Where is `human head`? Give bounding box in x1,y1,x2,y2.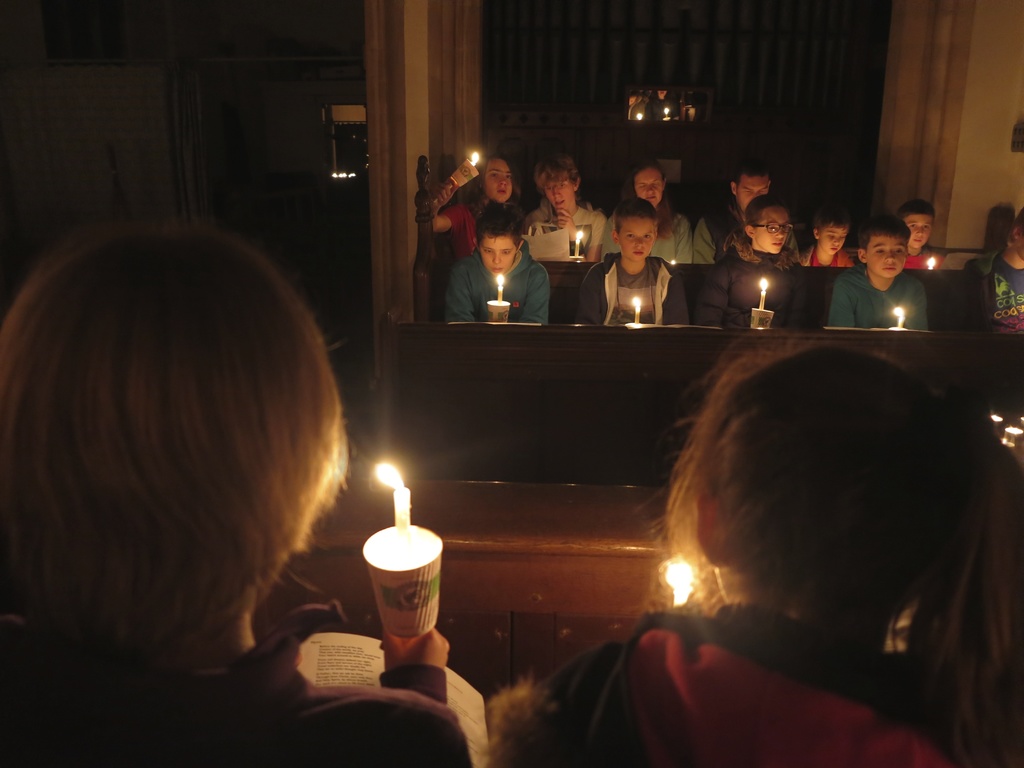
478,155,511,203.
